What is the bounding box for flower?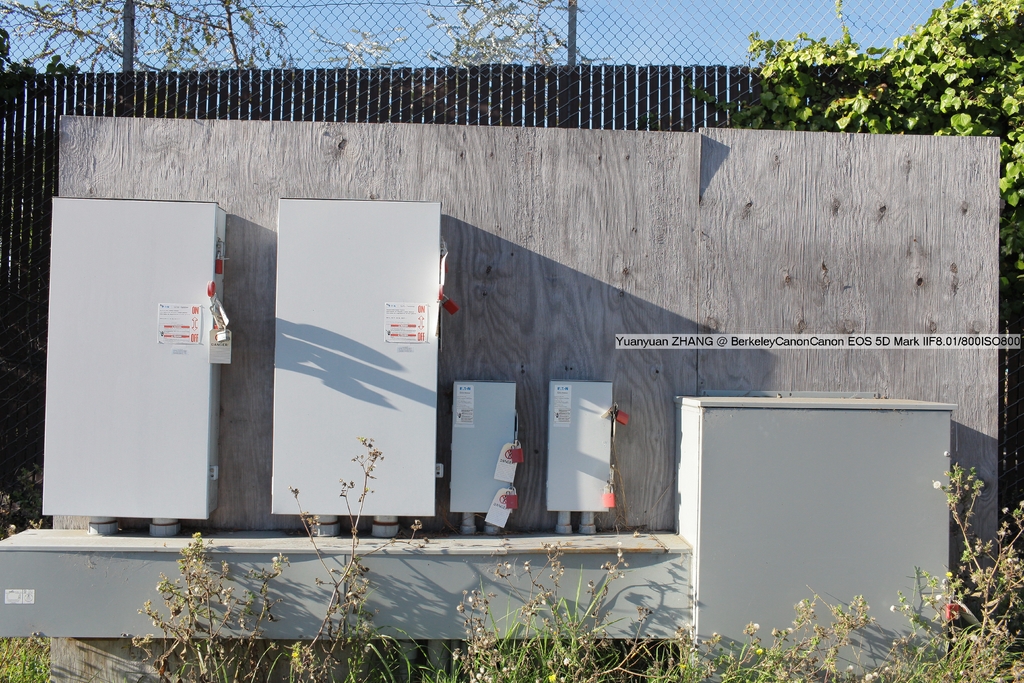
BBox(943, 448, 951, 457).
